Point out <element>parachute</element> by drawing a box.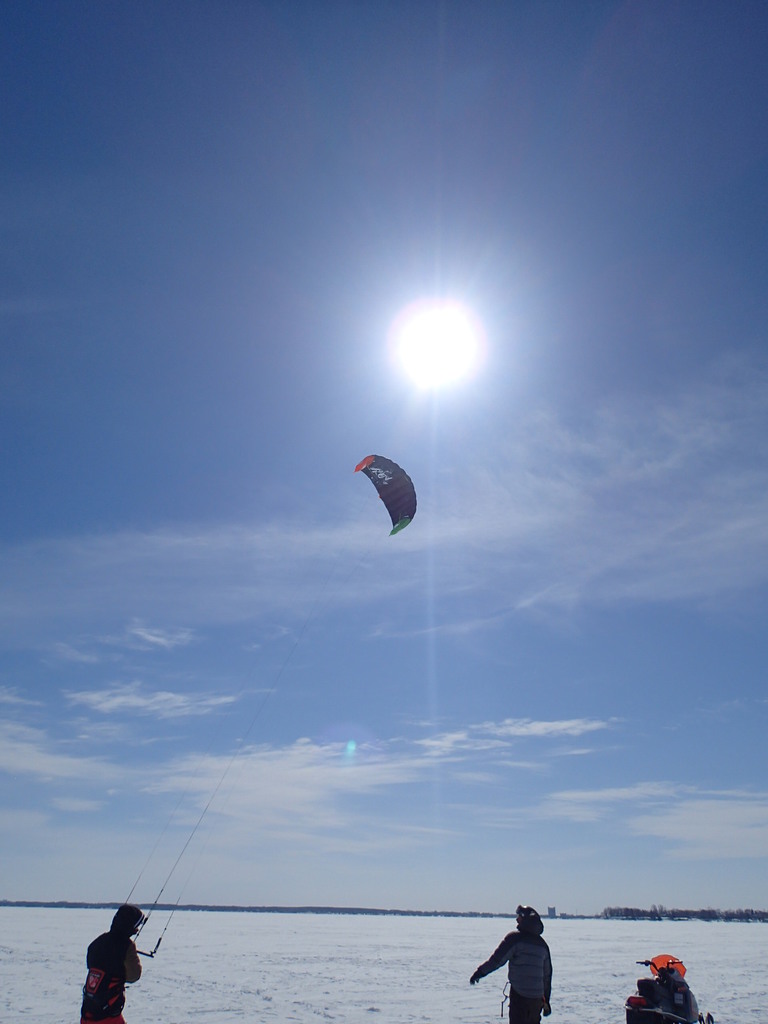
{"x1": 160, "y1": 470, "x2": 409, "y2": 944}.
